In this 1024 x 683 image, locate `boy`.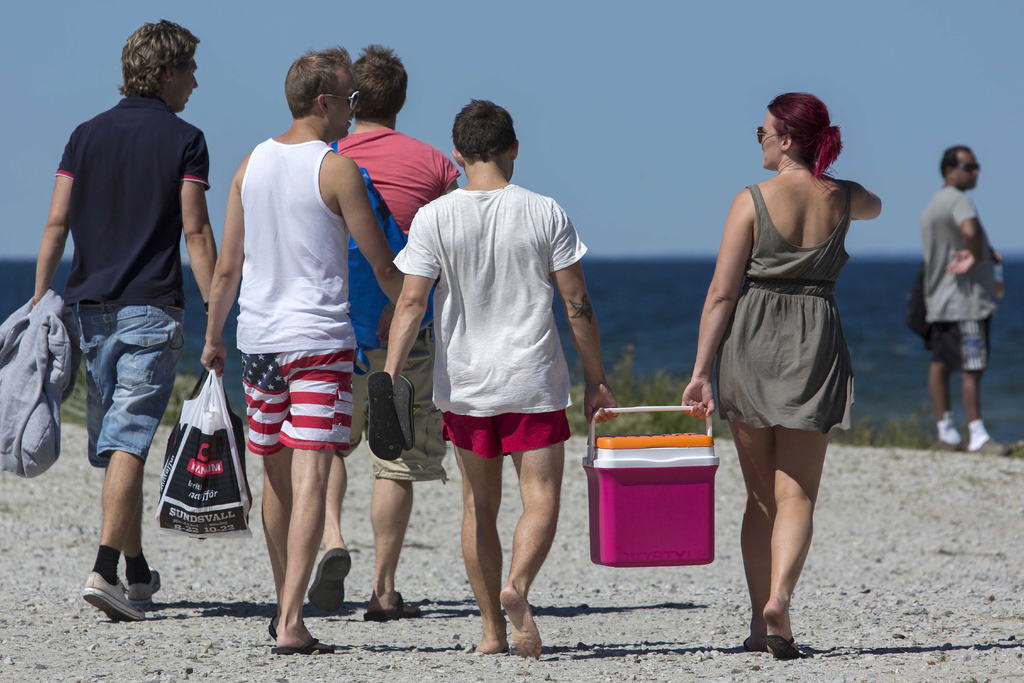
Bounding box: [376,108,616,642].
